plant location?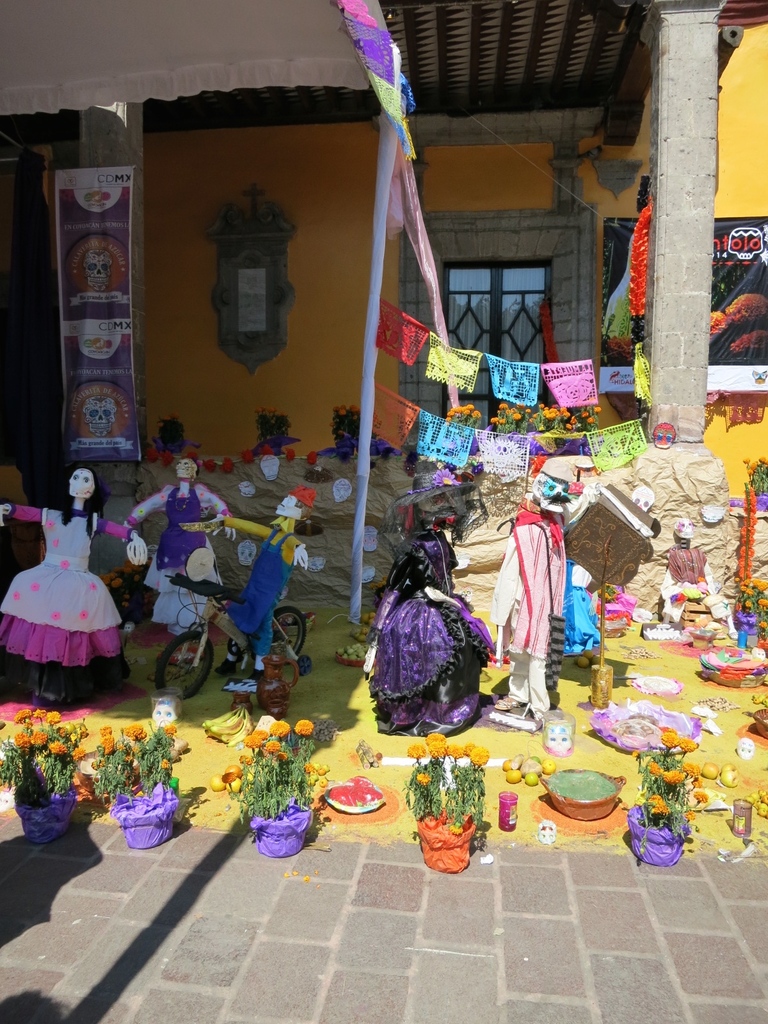
box=[445, 404, 481, 436]
